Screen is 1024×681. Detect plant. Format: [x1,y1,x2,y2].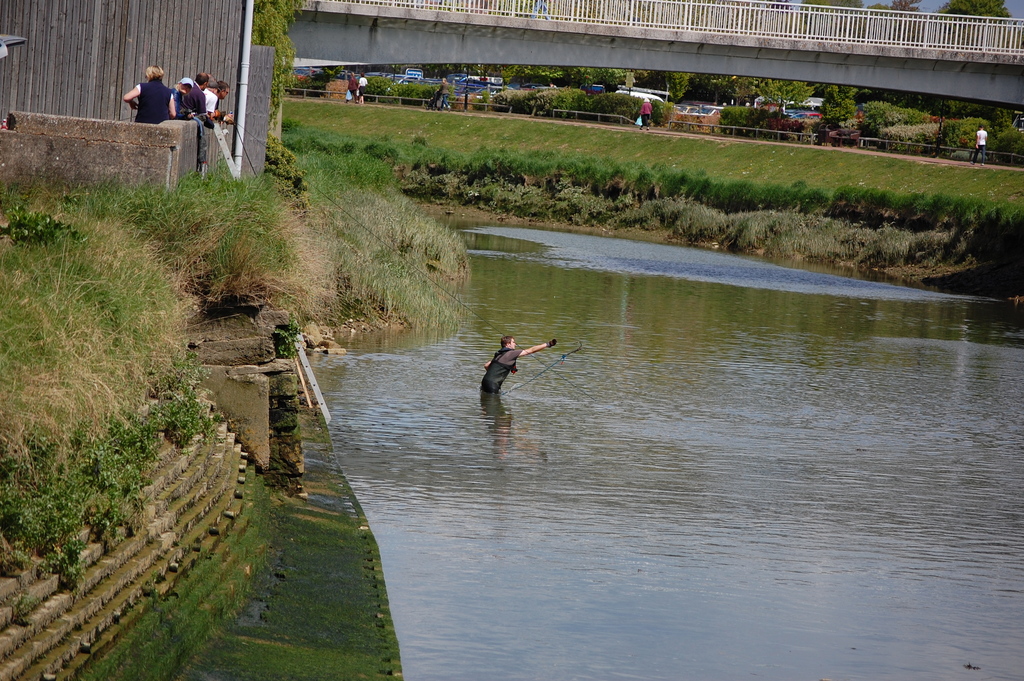
[938,116,1023,154].
